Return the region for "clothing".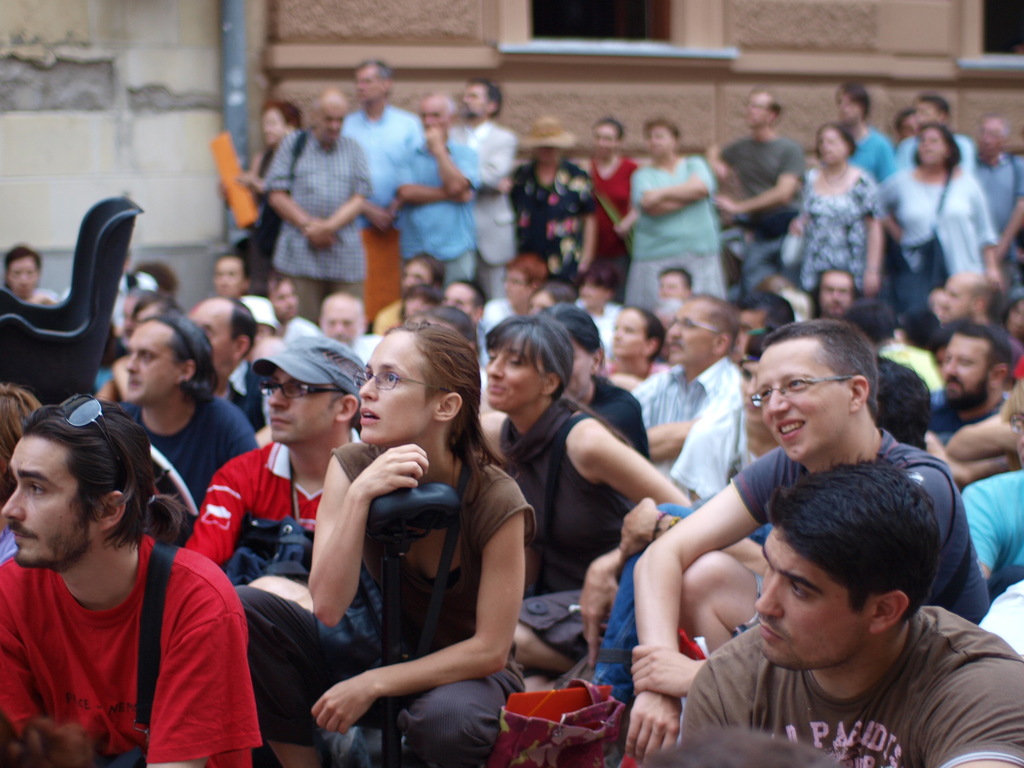
[988,157,1023,259].
